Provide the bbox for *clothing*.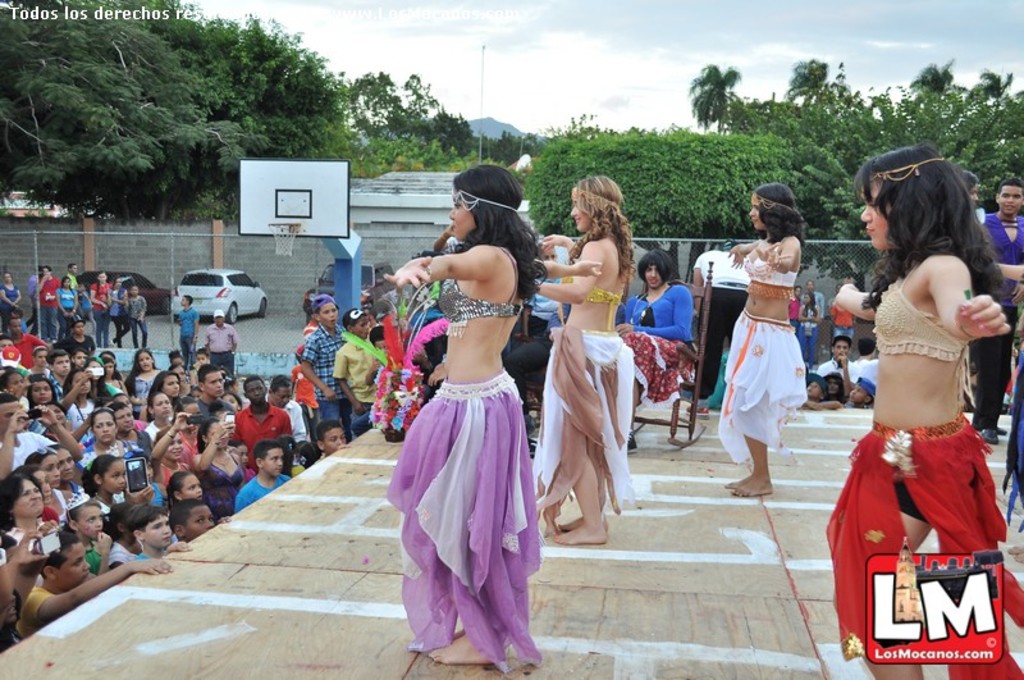
bbox=[0, 279, 27, 334].
